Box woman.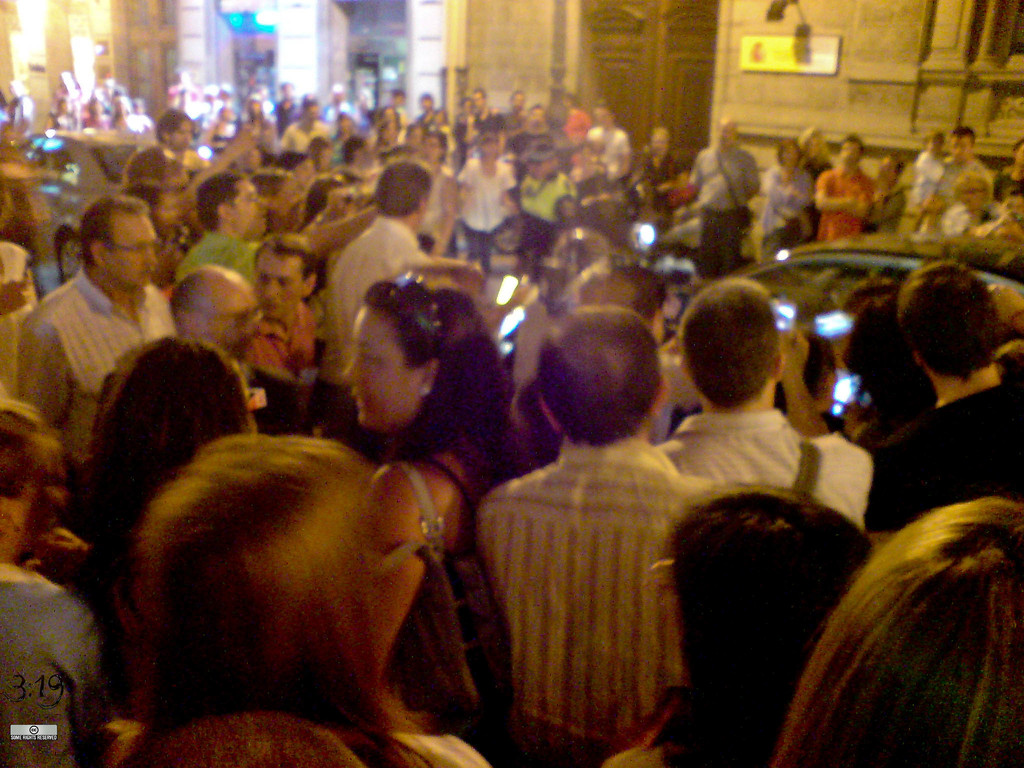
{"left": 932, "top": 166, "right": 1007, "bottom": 242}.
